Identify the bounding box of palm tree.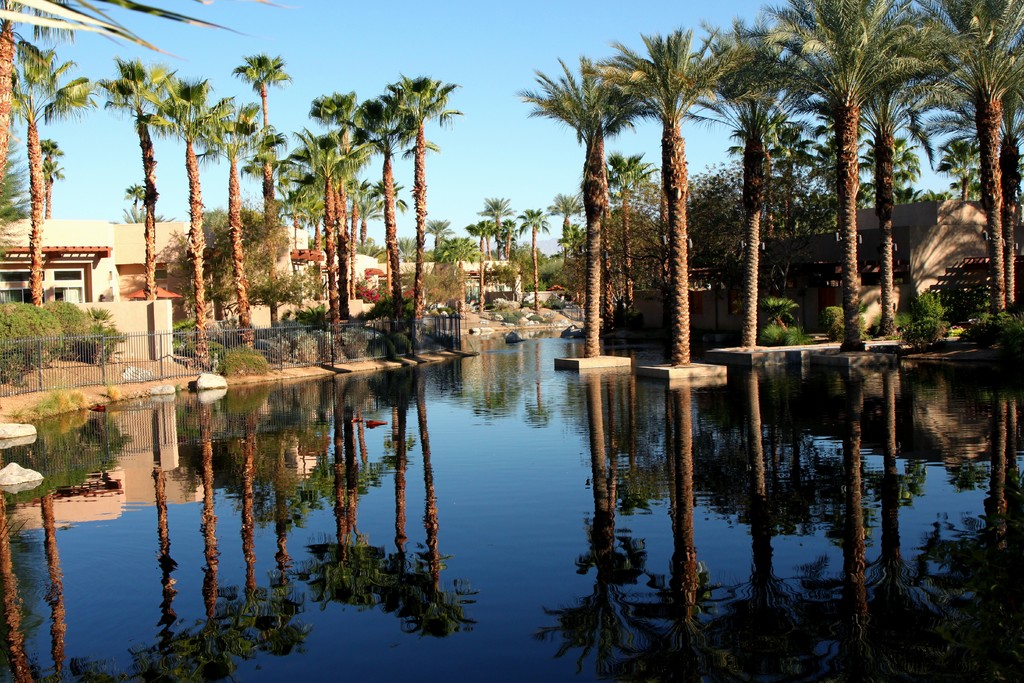
bbox=(554, 63, 633, 359).
